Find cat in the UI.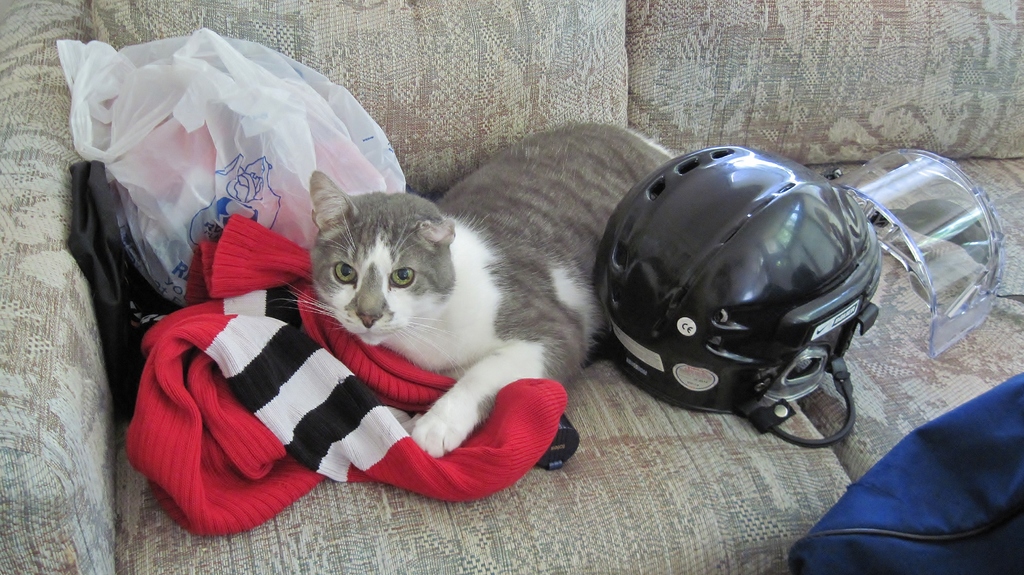
UI element at detection(307, 116, 682, 461).
